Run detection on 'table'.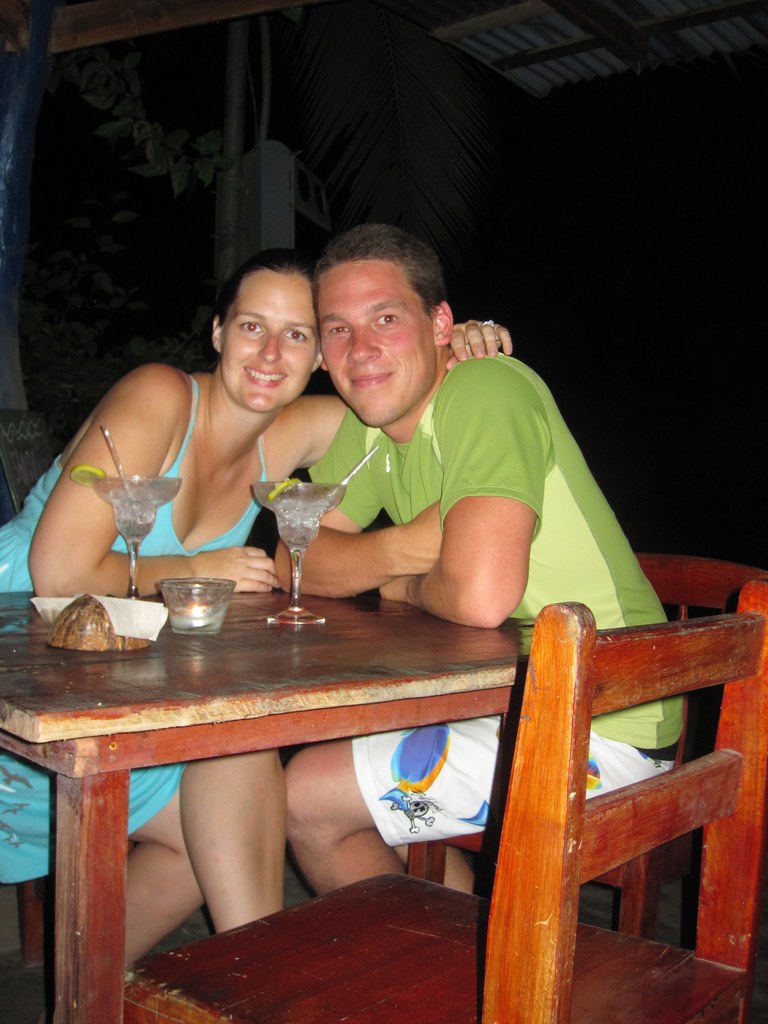
Result: detection(0, 521, 585, 988).
